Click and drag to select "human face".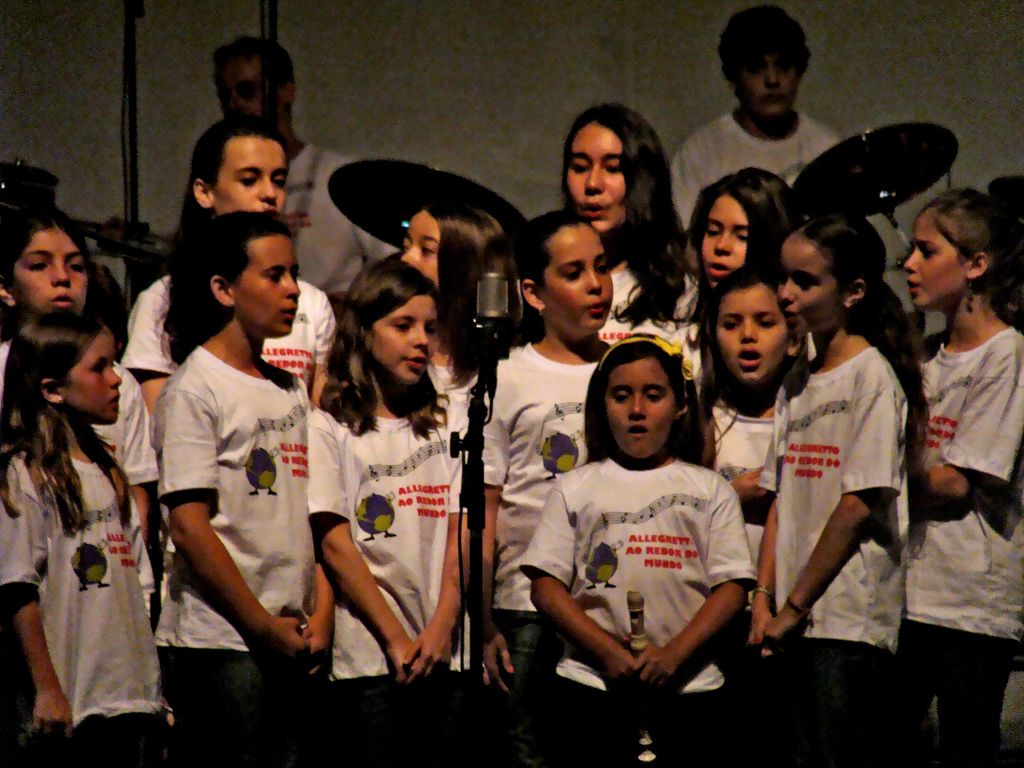
Selection: left=564, top=123, right=633, bottom=234.
